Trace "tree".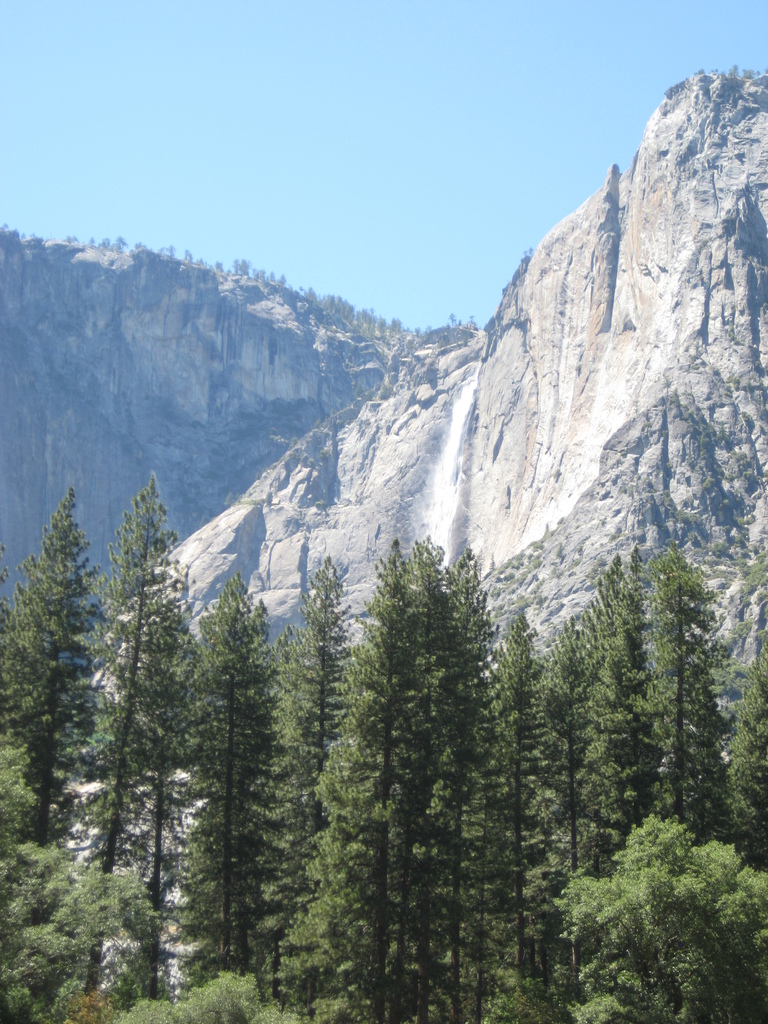
Traced to BBox(557, 806, 767, 1023).
